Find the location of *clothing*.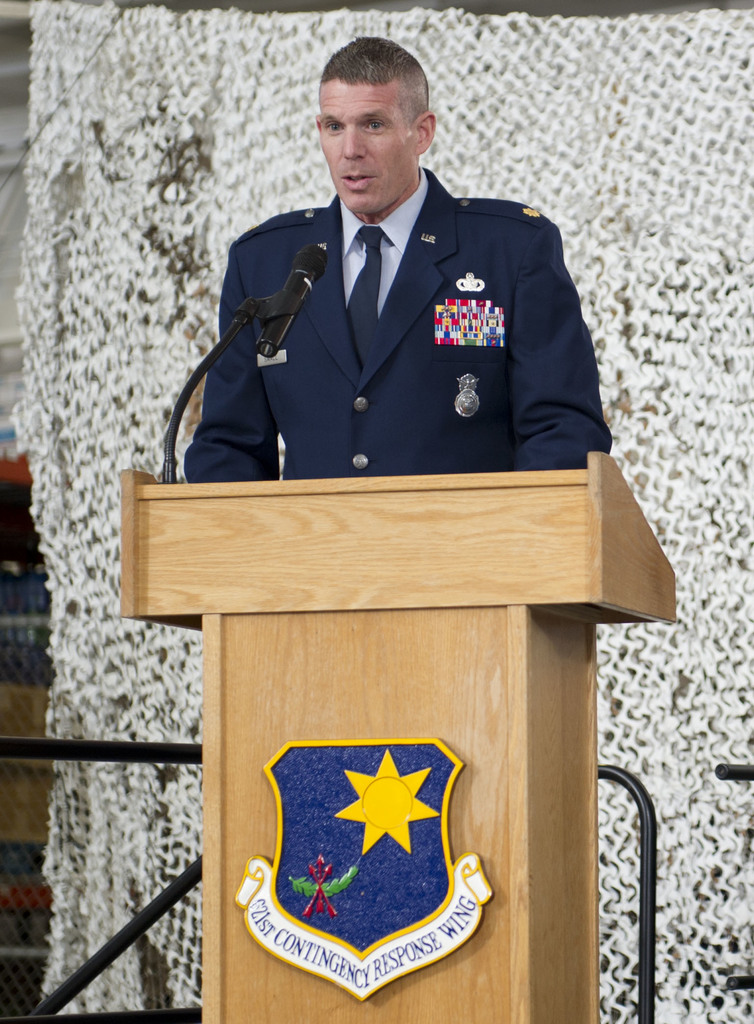
Location: [183,167,611,486].
